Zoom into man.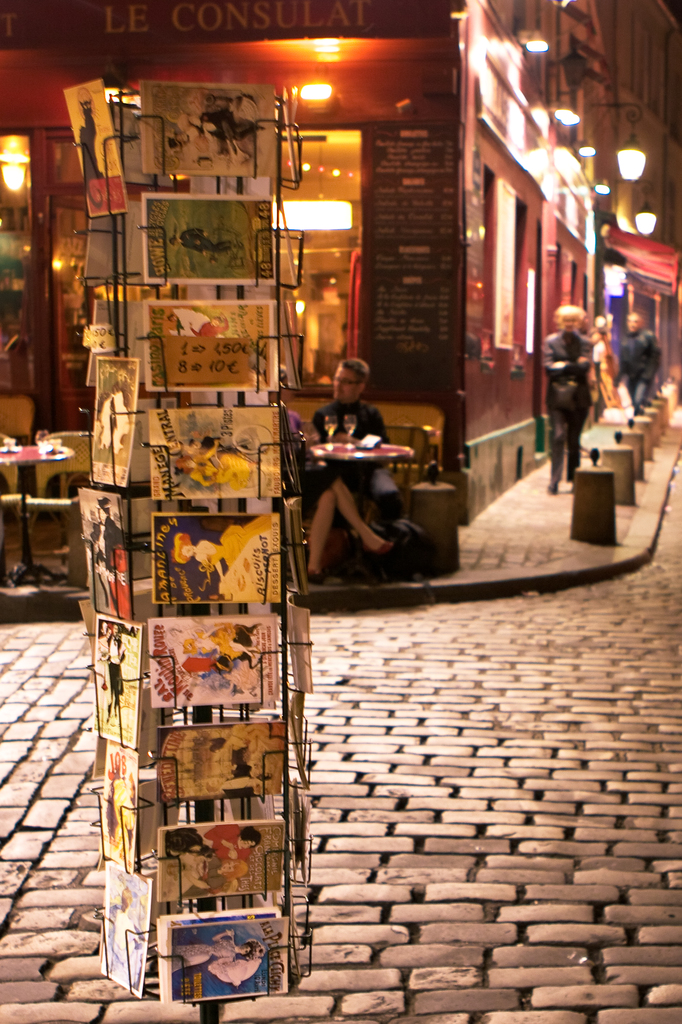
Zoom target: (left=612, top=309, right=661, bottom=420).
